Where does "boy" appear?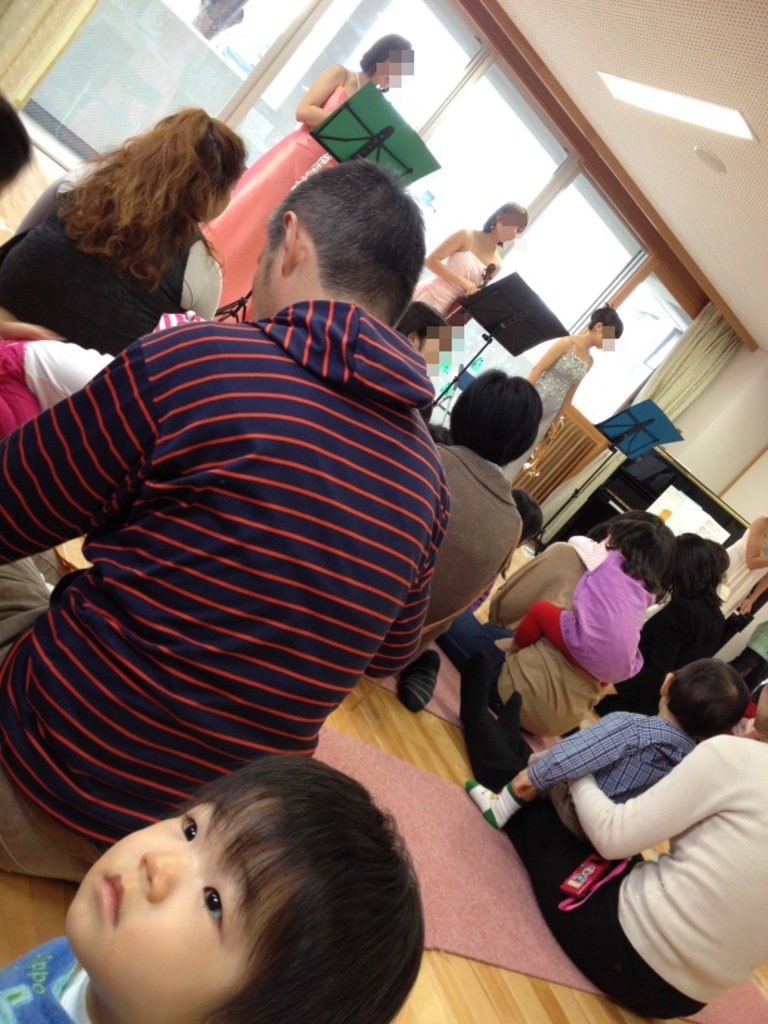
Appears at pyautogui.locateOnScreen(464, 653, 749, 829).
